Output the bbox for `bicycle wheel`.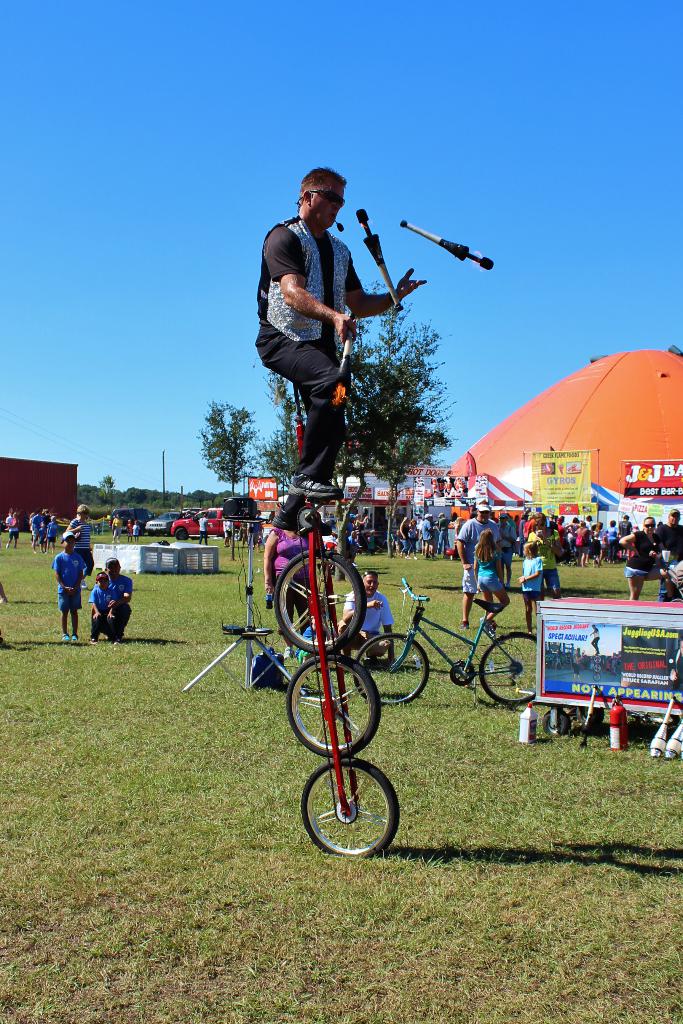
left=477, top=631, right=538, bottom=708.
